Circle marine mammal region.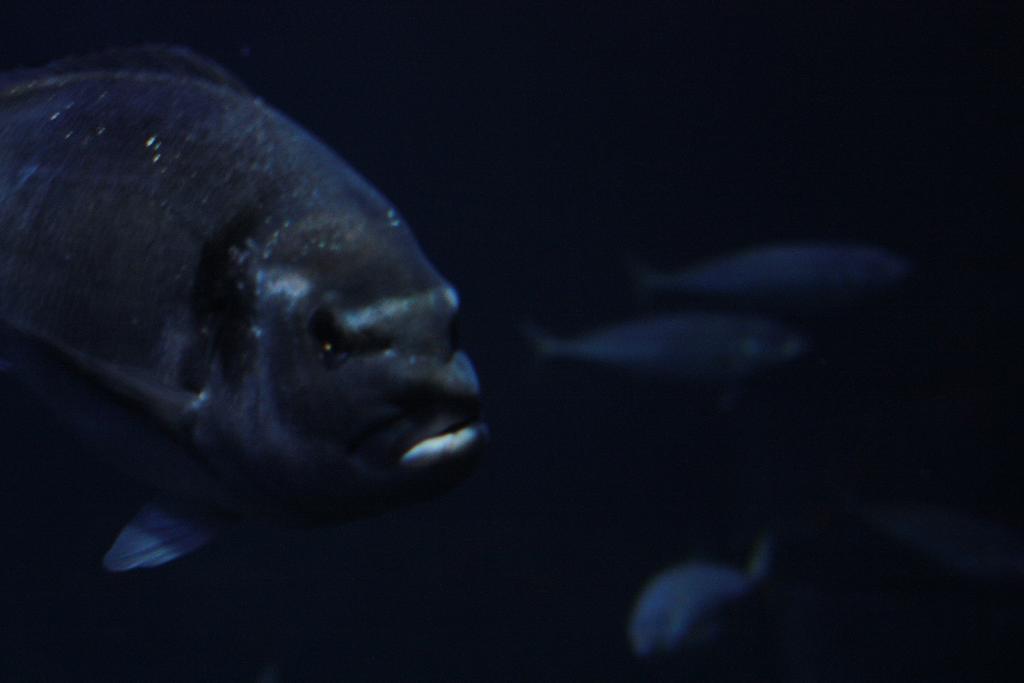
Region: [0,43,488,568].
